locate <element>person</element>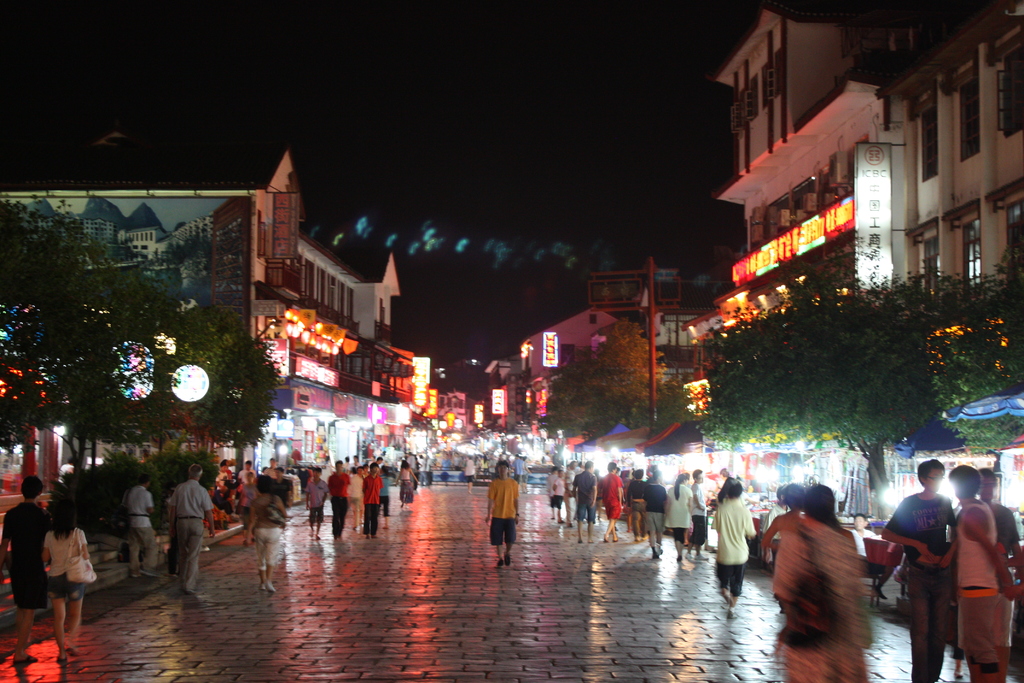
545 450 556 465
